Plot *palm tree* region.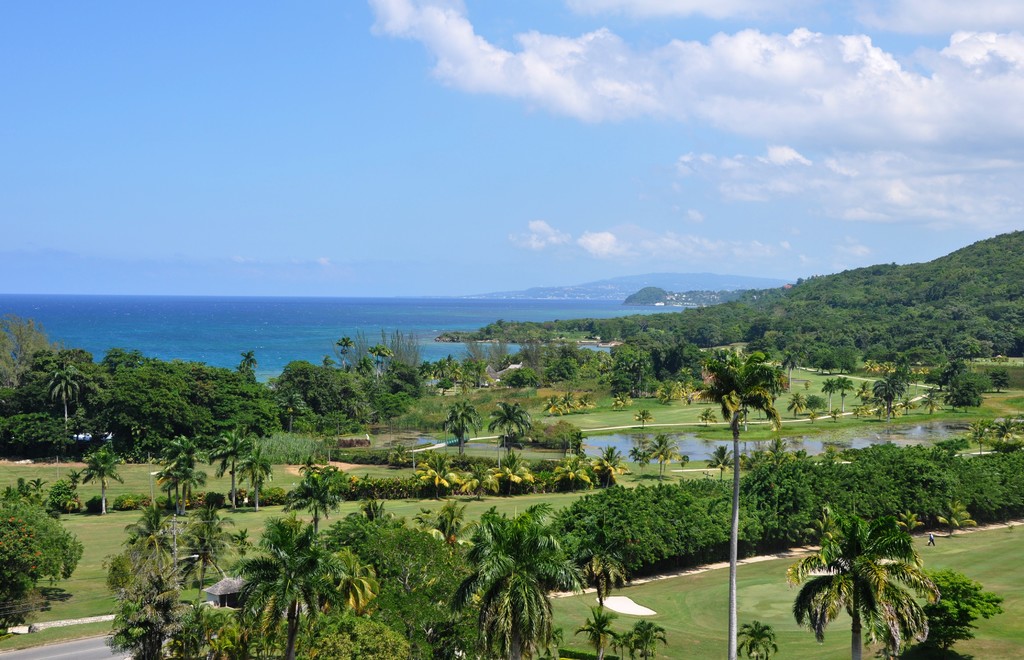
Plotted at locate(220, 363, 303, 420).
